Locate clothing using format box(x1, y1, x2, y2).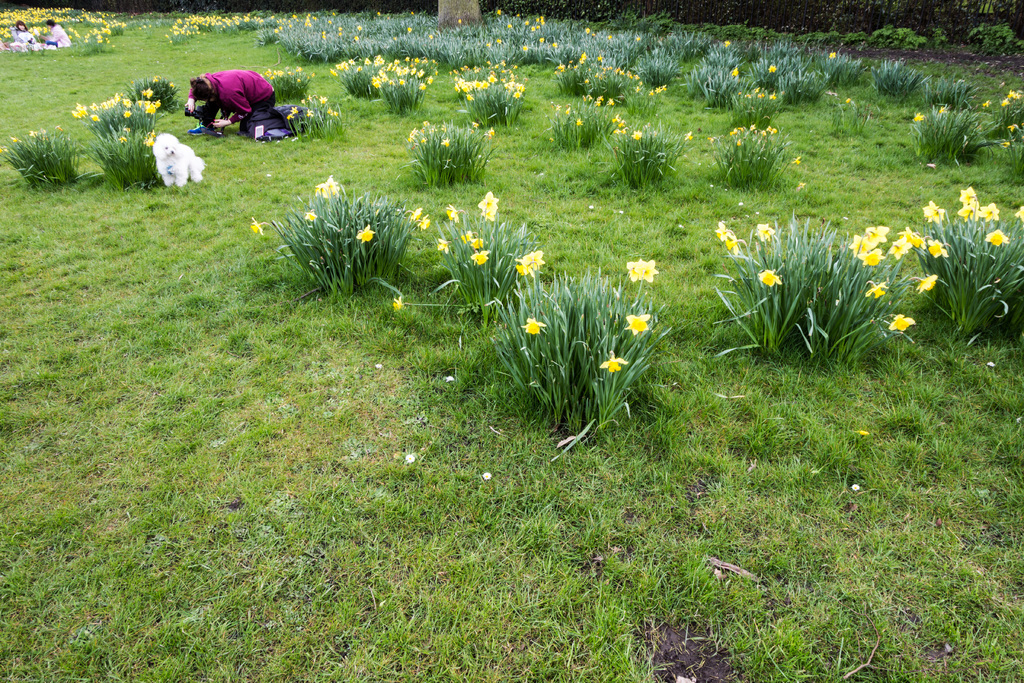
box(184, 58, 295, 132).
